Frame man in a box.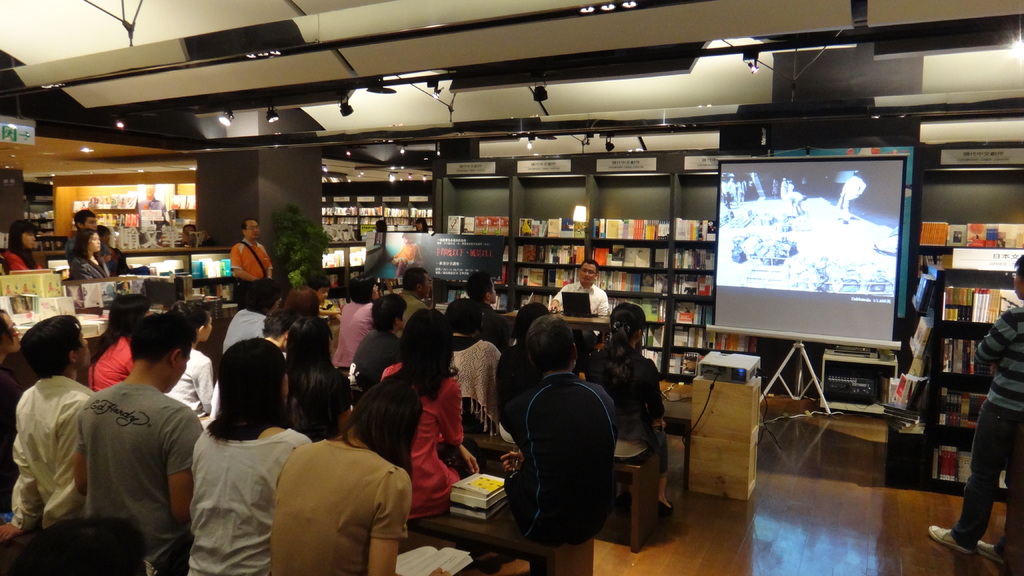
locate(349, 291, 408, 410).
